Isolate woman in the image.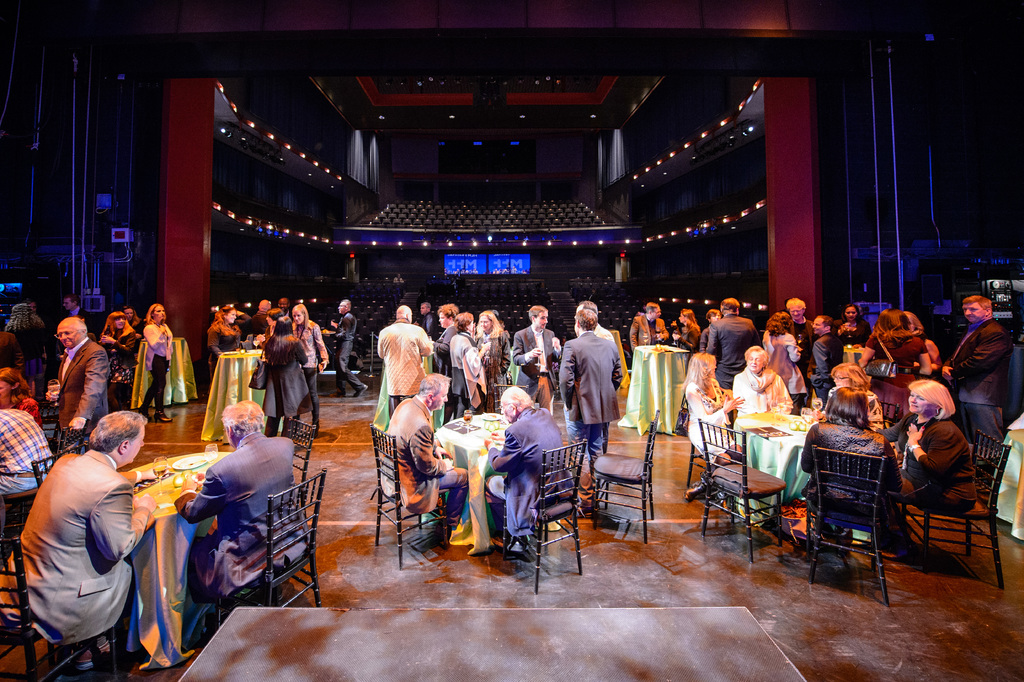
Isolated region: <box>200,304,238,363</box>.
